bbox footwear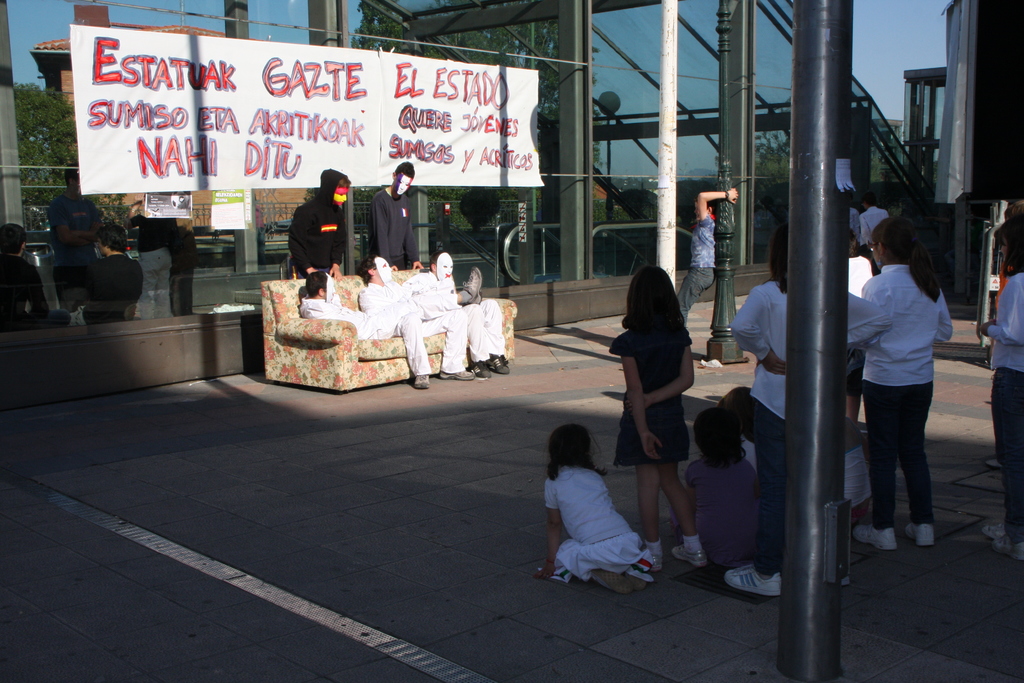
{"left": 643, "top": 545, "right": 664, "bottom": 570}
